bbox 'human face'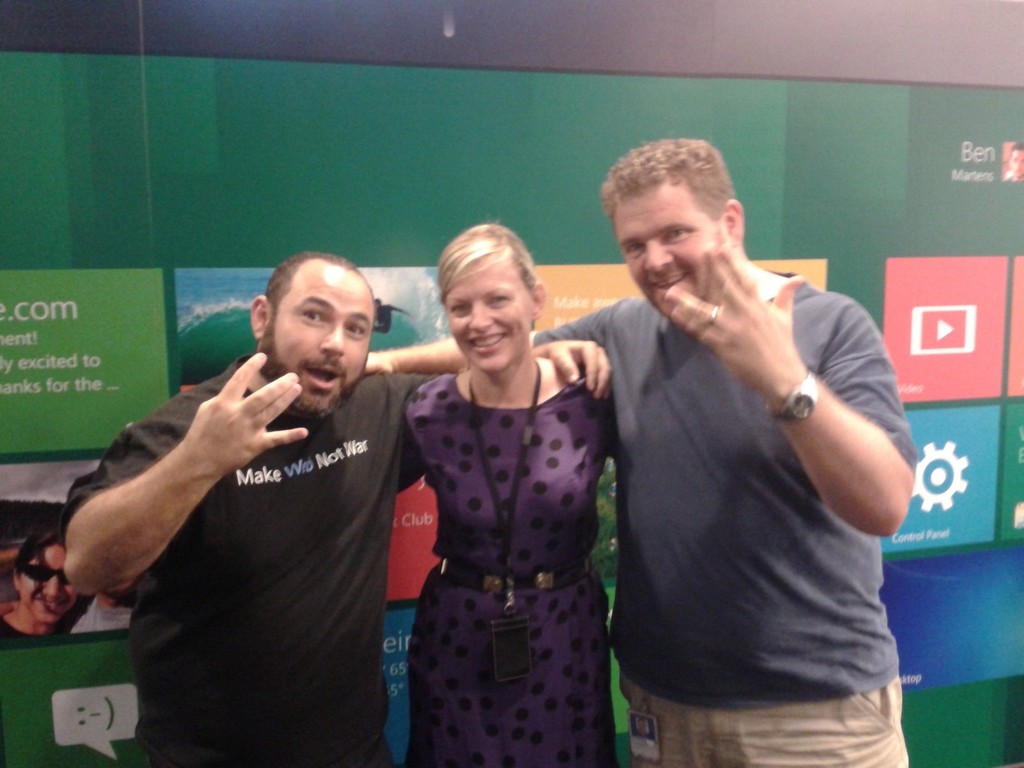
21/545/74/626
